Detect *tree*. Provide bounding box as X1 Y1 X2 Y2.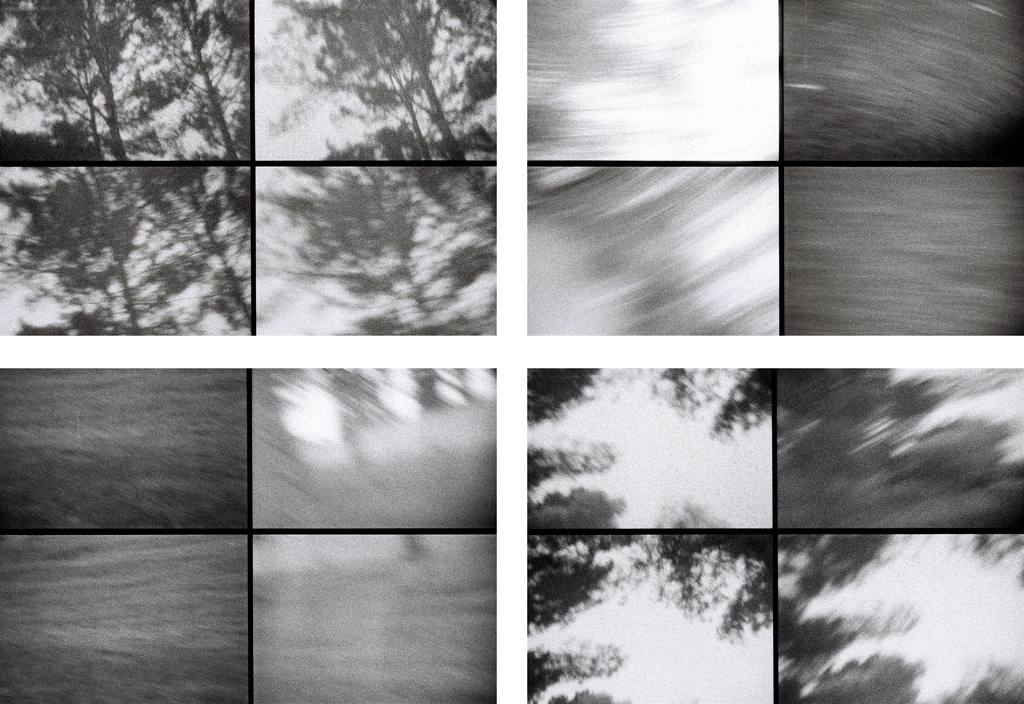
255 164 500 336.
